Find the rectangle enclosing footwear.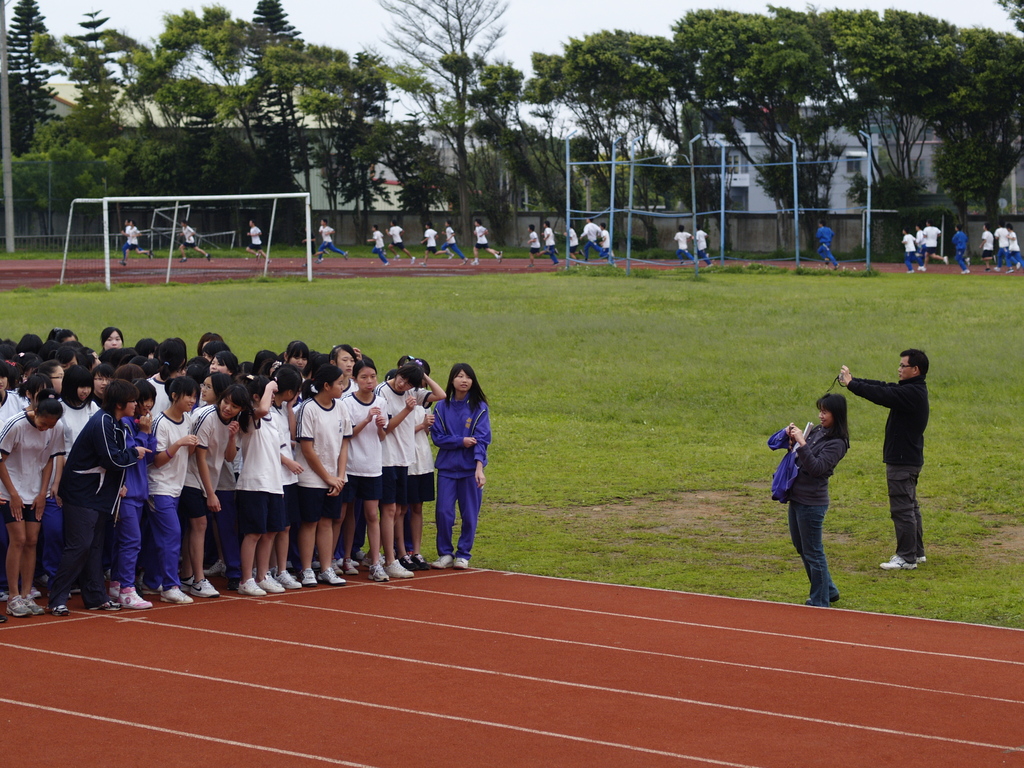
{"x1": 320, "y1": 569, "x2": 346, "y2": 585}.
